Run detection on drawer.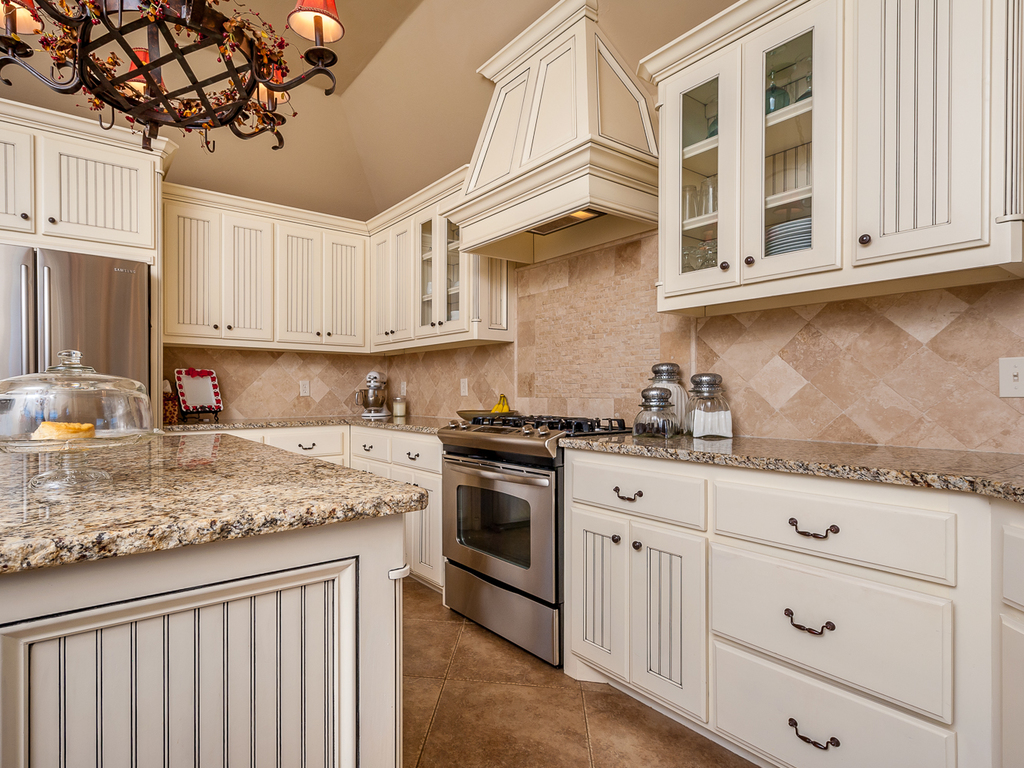
Result: x1=707, y1=535, x2=957, y2=720.
